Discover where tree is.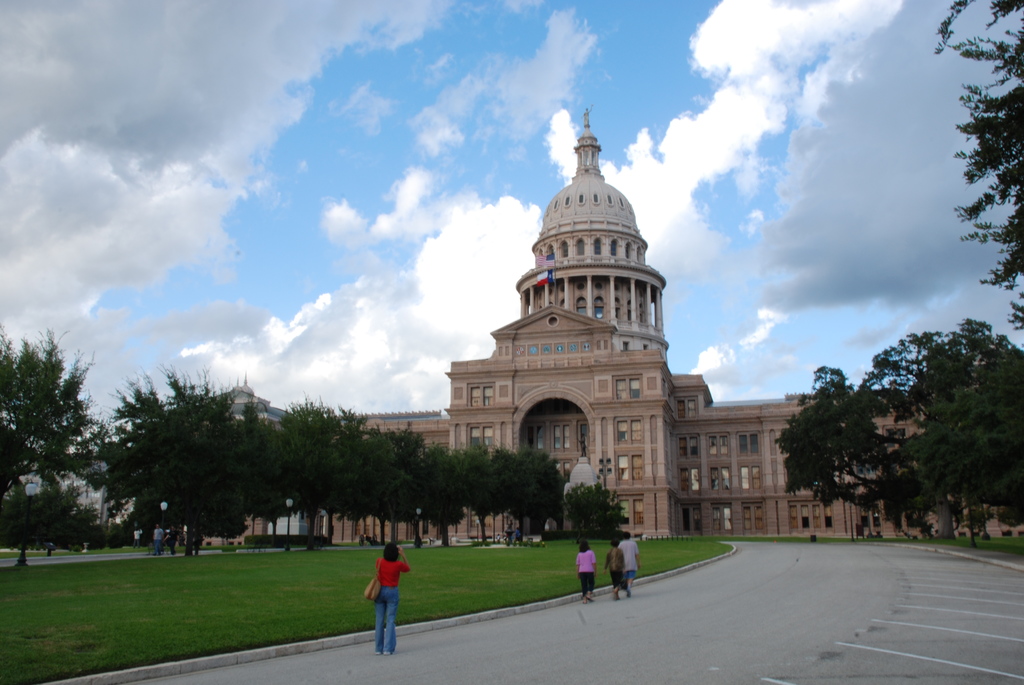
Discovered at left=937, top=0, right=1023, bottom=333.
